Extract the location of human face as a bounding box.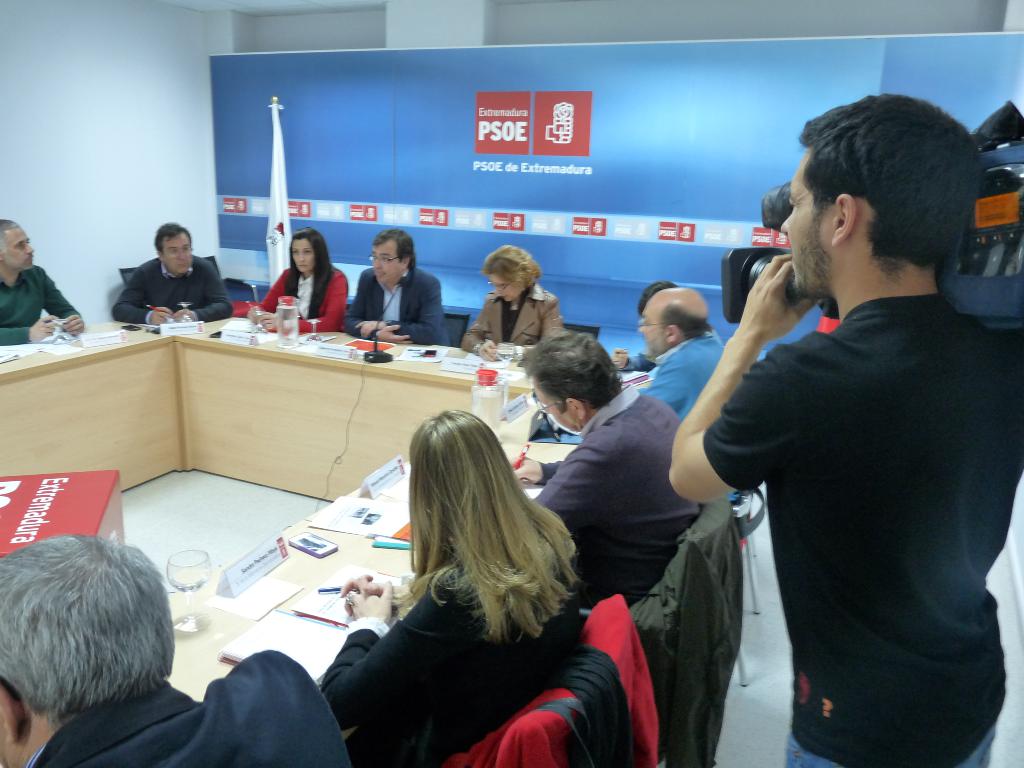
{"x1": 484, "y1": 273, "x2": 521, "y2": 303}.
